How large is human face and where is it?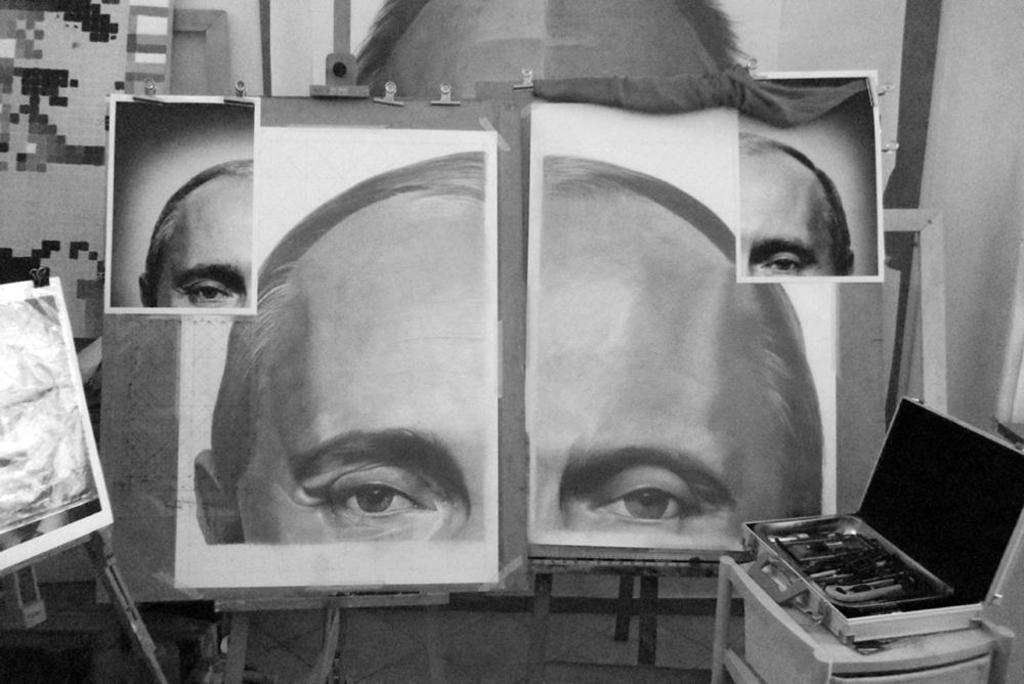
Bounding box: 744 166 833 272.
